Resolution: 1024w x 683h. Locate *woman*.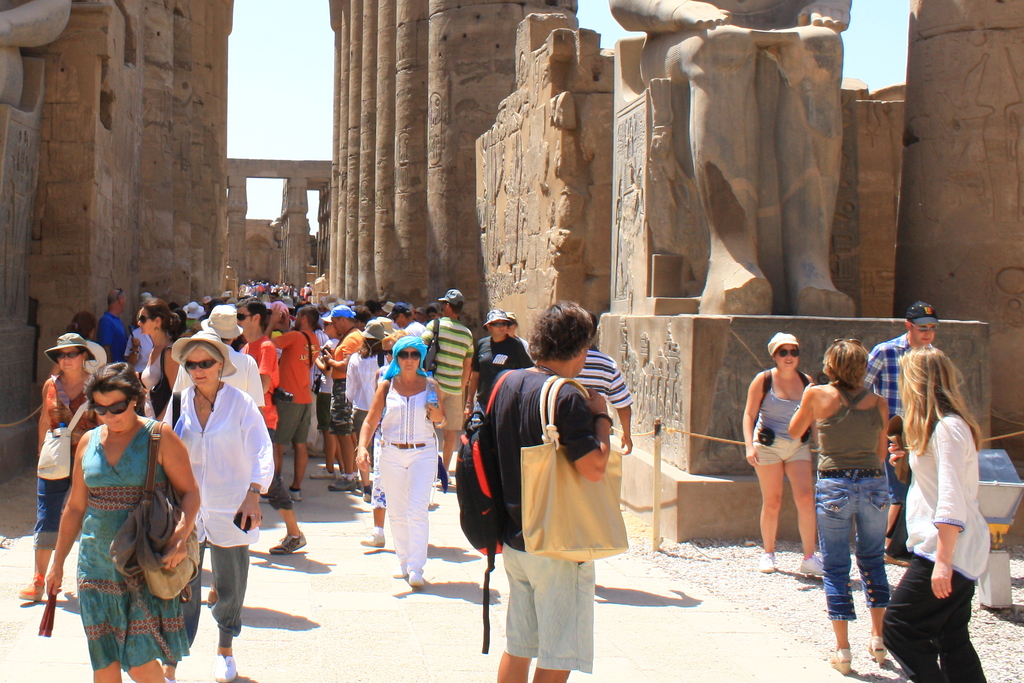
box=[352, 304, 431, 593].
